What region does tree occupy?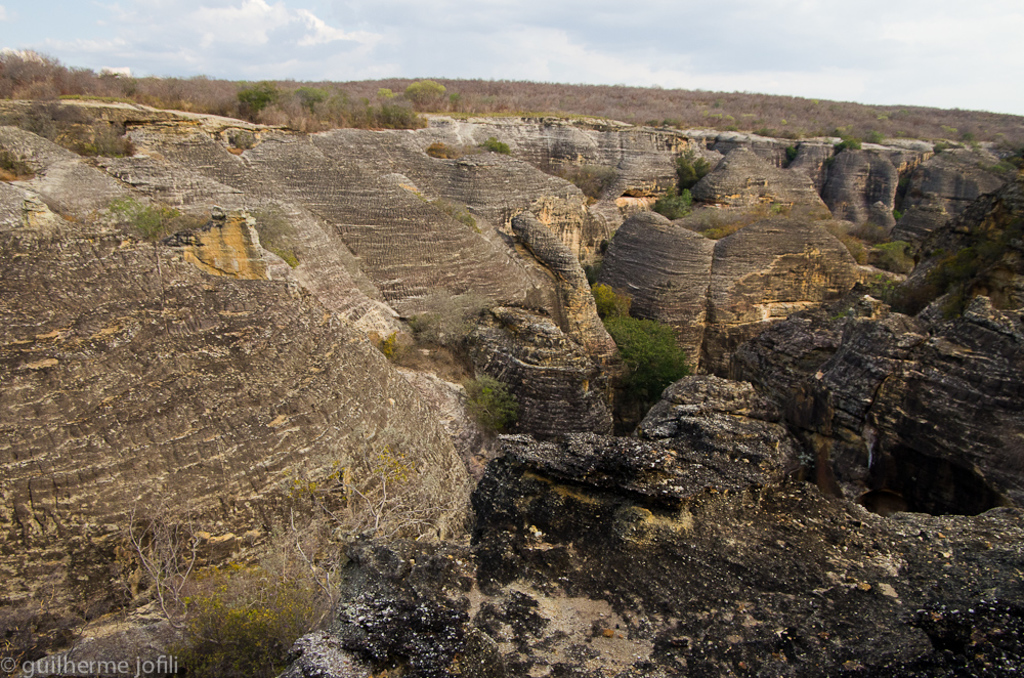
77/115/151/163.
